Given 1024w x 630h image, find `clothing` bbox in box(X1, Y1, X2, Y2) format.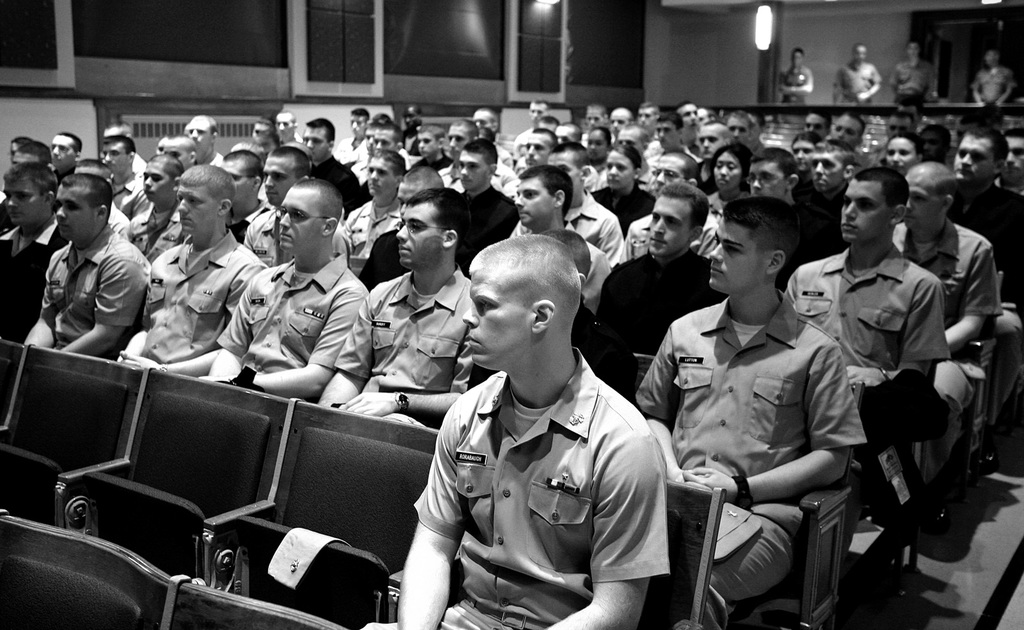
box(943, 172, 1016, 422).
